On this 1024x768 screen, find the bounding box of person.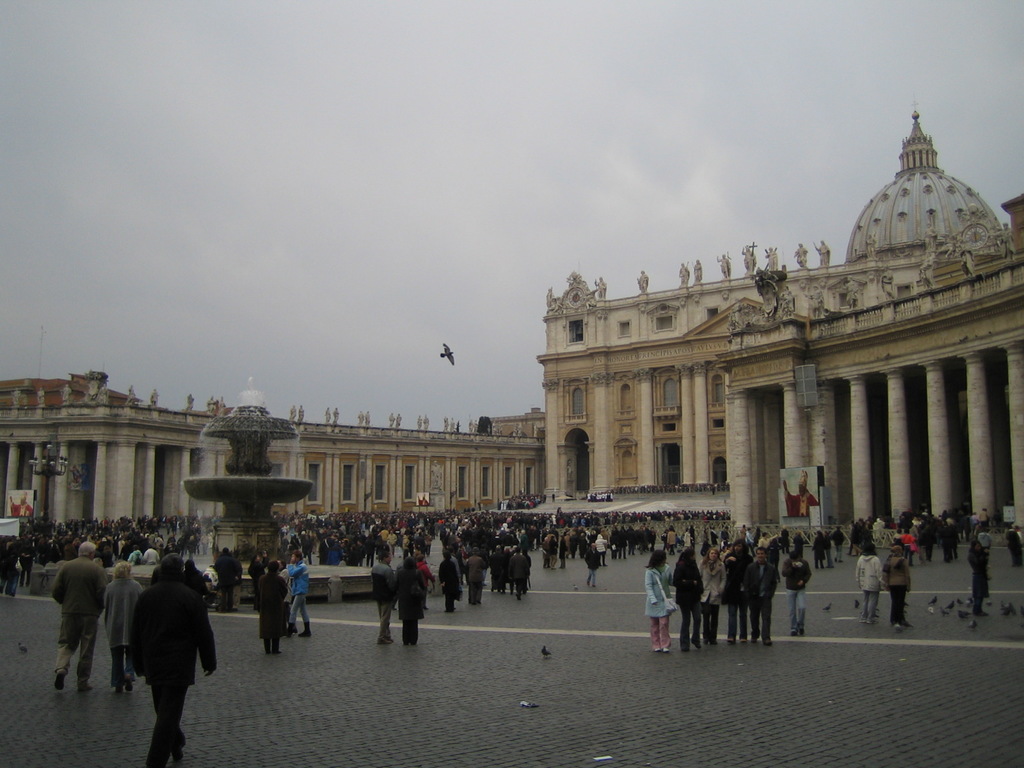
Bounding box: (left=533, top=422, right=540, bottom=440).
